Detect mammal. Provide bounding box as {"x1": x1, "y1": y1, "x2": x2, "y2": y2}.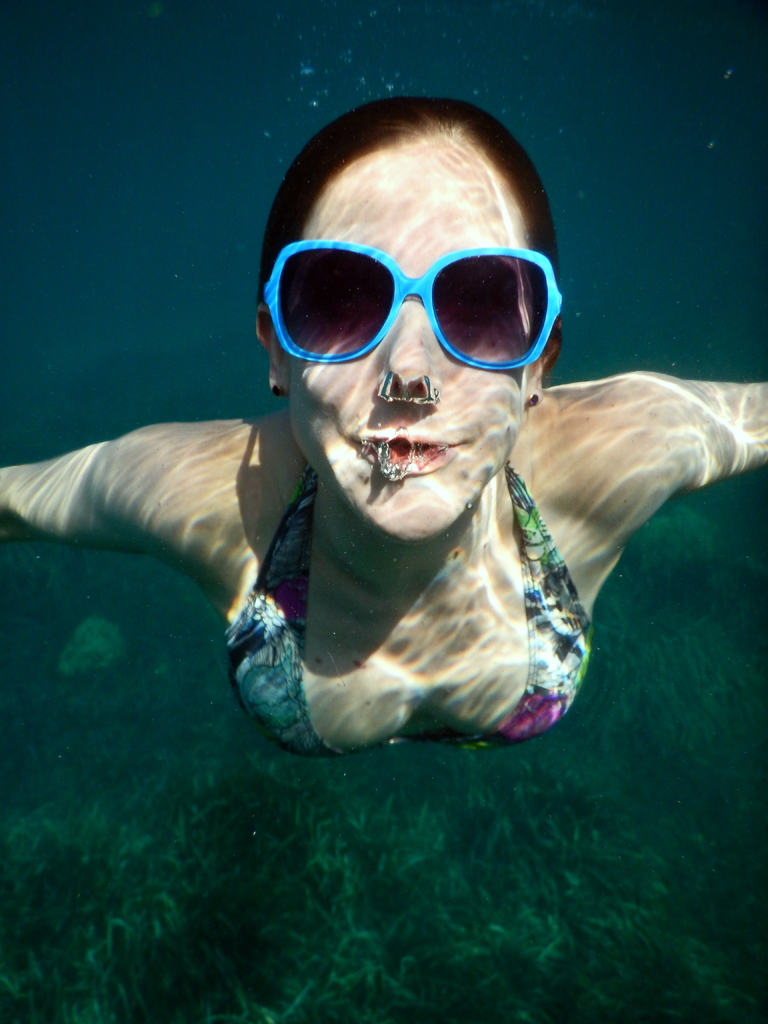
{"x1": 12, "y1": 151, "x2": 714, "y2": 836}.
